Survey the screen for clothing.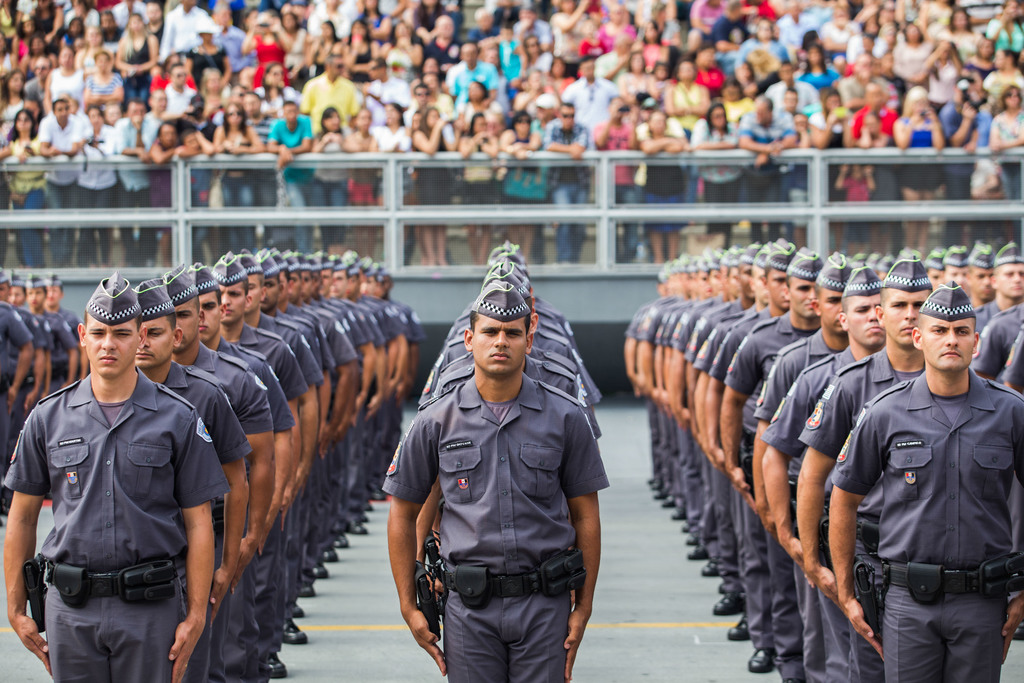
Survey found: [420, 352, 605, 437].
